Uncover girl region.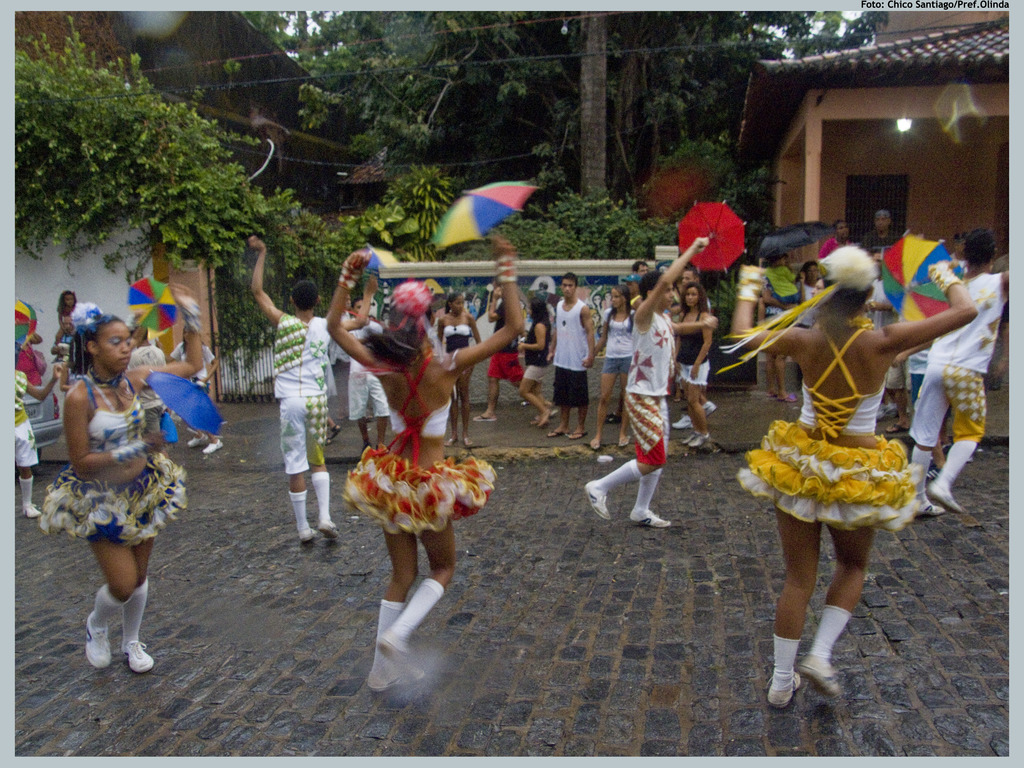
Uncovered: 39,280,202,673.
